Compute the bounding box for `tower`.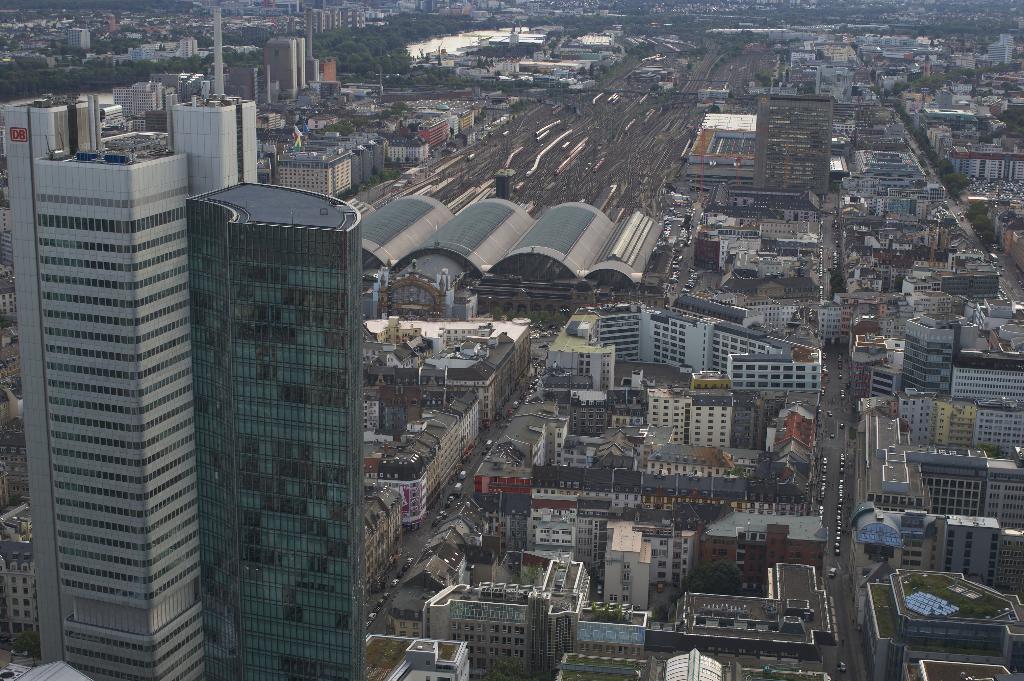
x1=21 y1=90 x2=191 y2=680.
